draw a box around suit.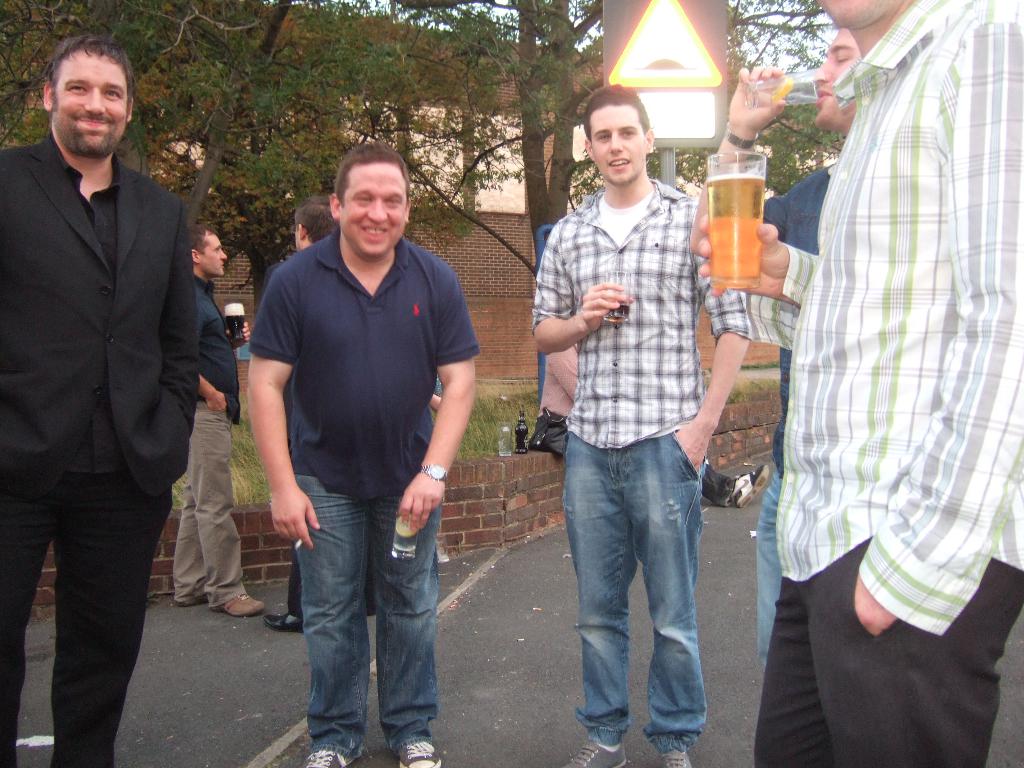
<region>0, 134, 203, 767</region>.
